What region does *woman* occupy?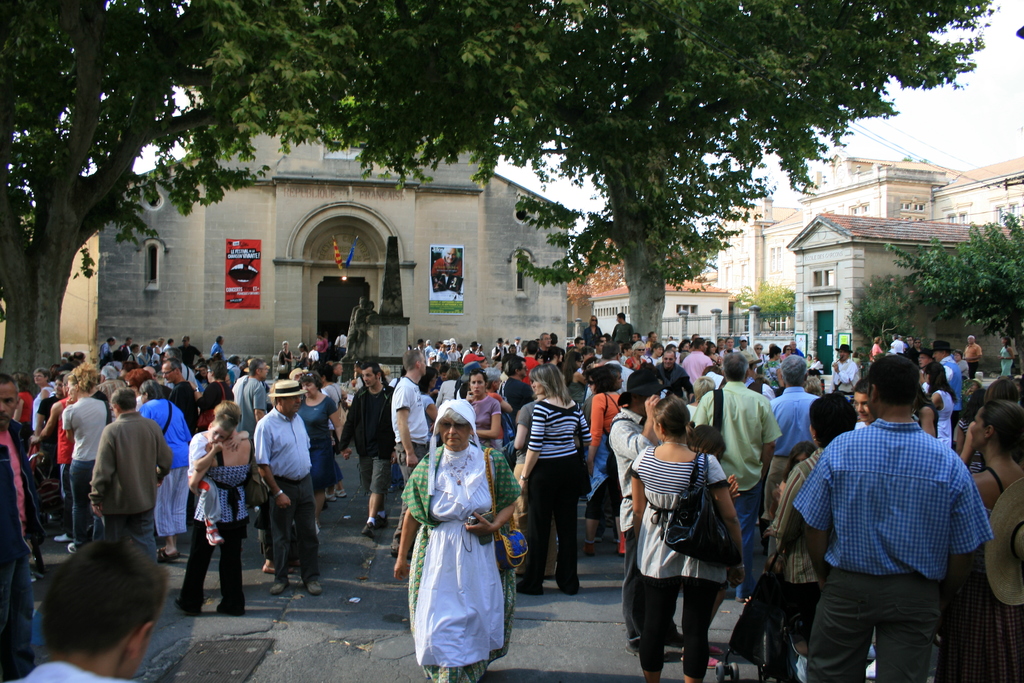
(419,366,436,447).
